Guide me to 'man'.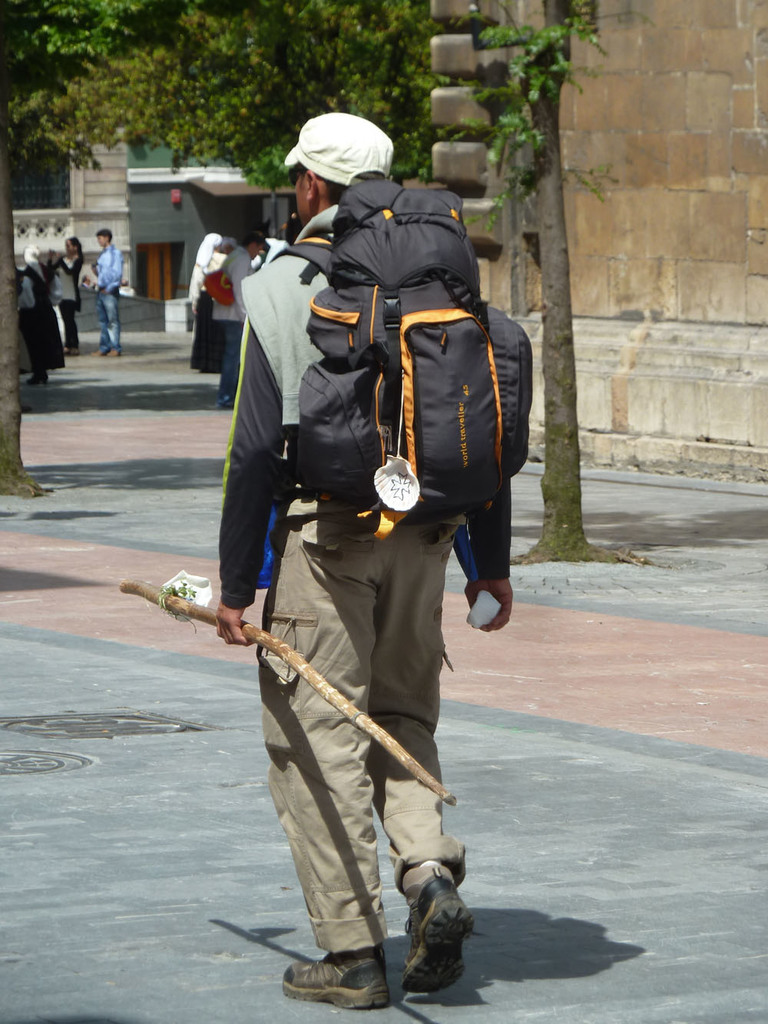
Guidance: bbox=(207, 232, 263, 406).
